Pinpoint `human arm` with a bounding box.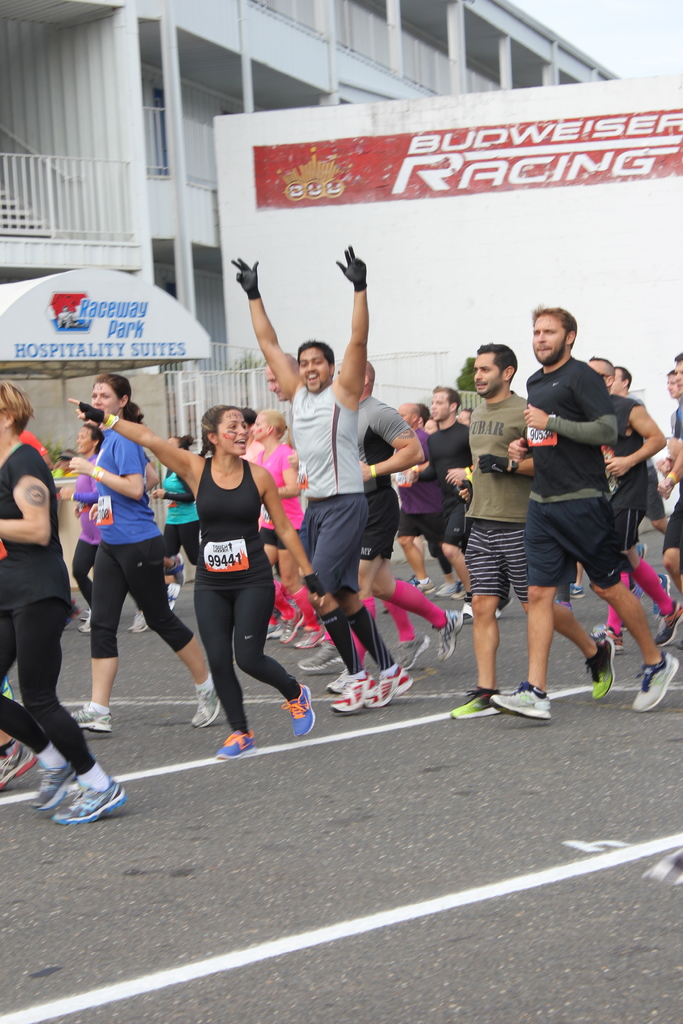
select_region(262, 469, 334, 614).
